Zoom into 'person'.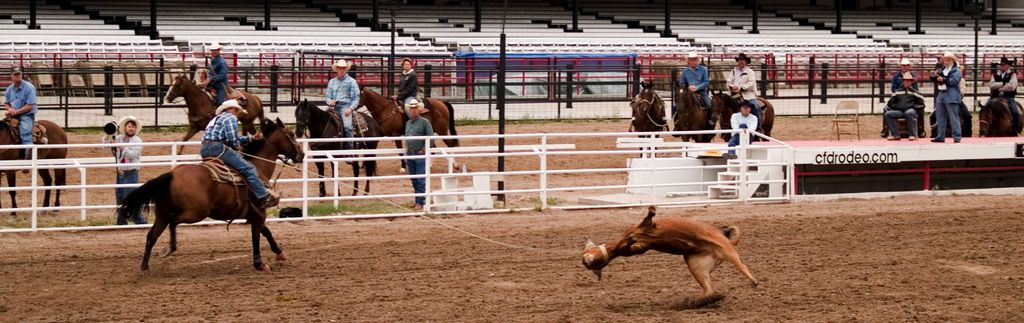
Zoom target: select_region(198, 40, 230, 103).
